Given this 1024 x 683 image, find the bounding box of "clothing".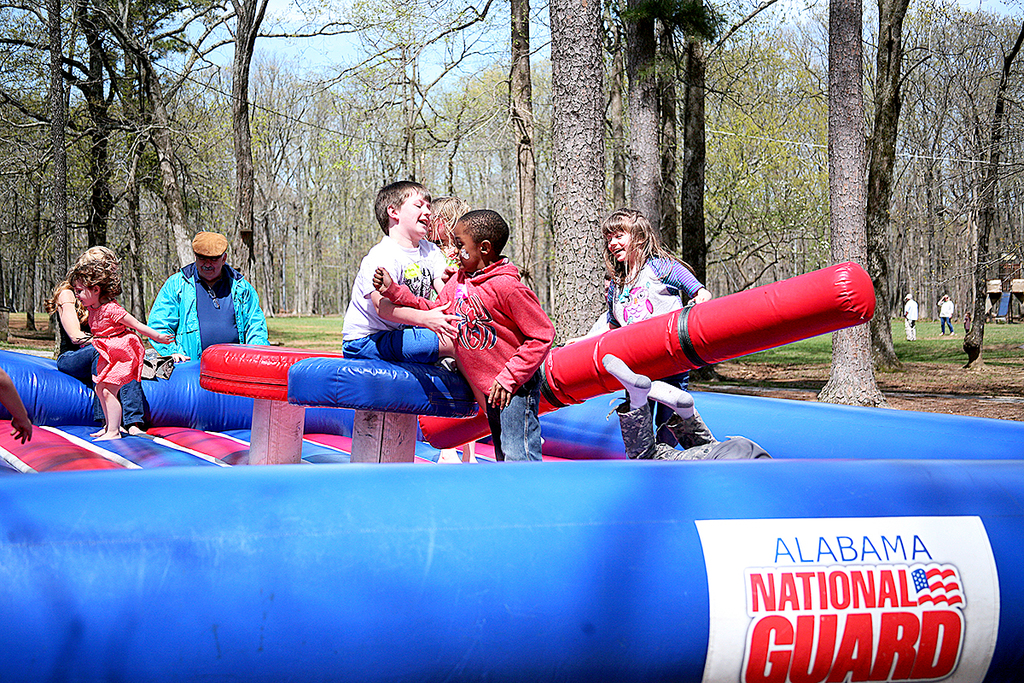
958 314 973 330.
